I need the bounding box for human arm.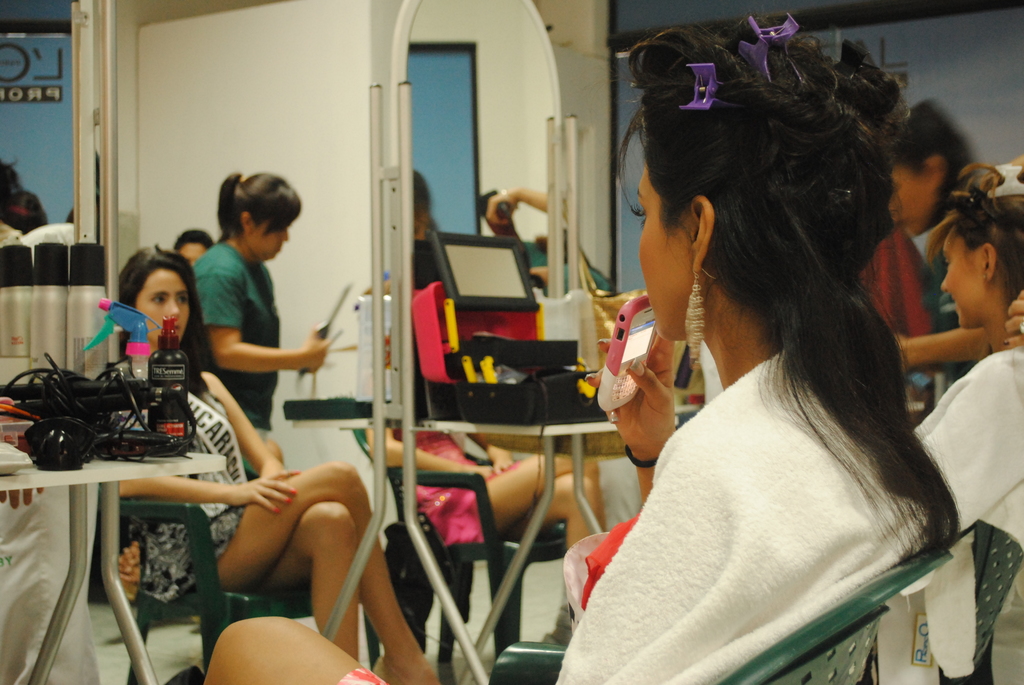
Here it is: crop(610, 329, 675, 512).
